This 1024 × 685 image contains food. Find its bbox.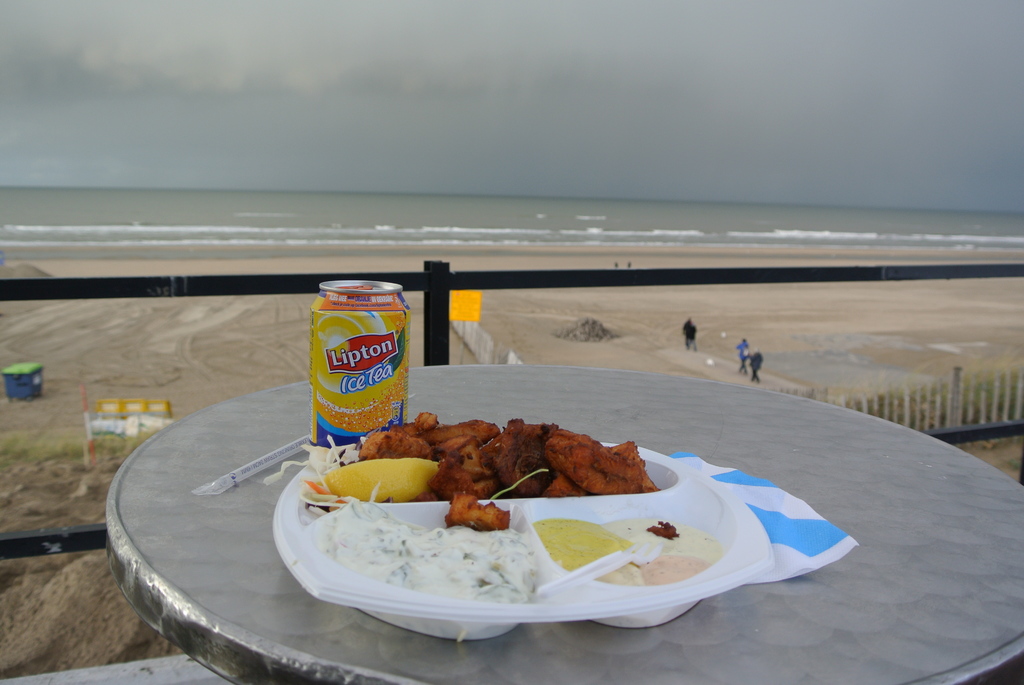
box=[308, 437, 748, 626].
